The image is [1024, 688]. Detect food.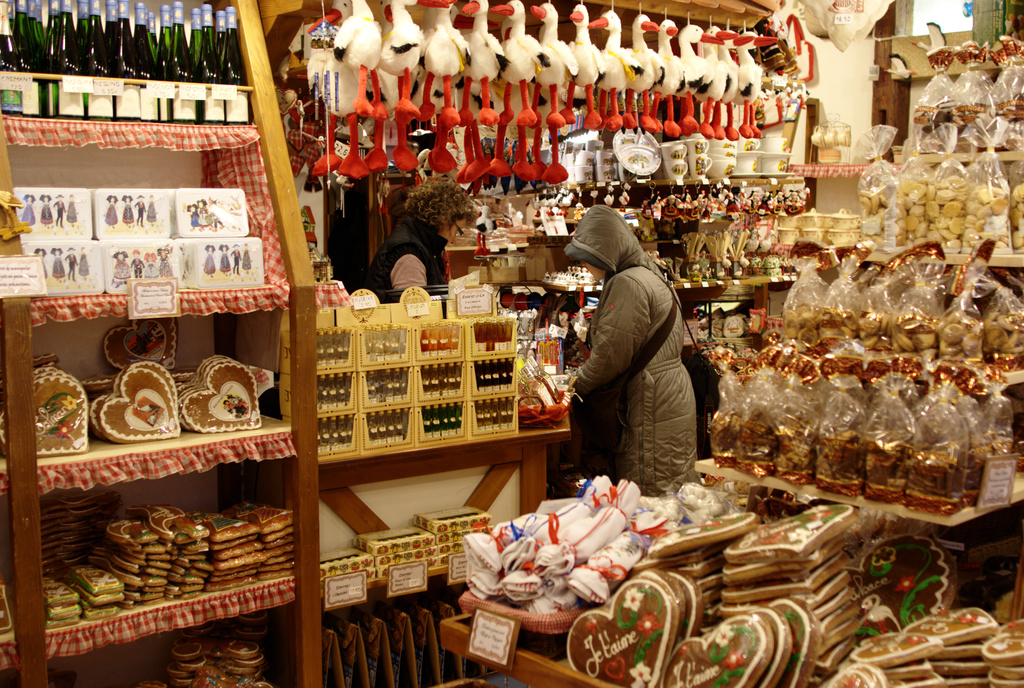
Detection: l=0, t=577, r=13, b=635.
